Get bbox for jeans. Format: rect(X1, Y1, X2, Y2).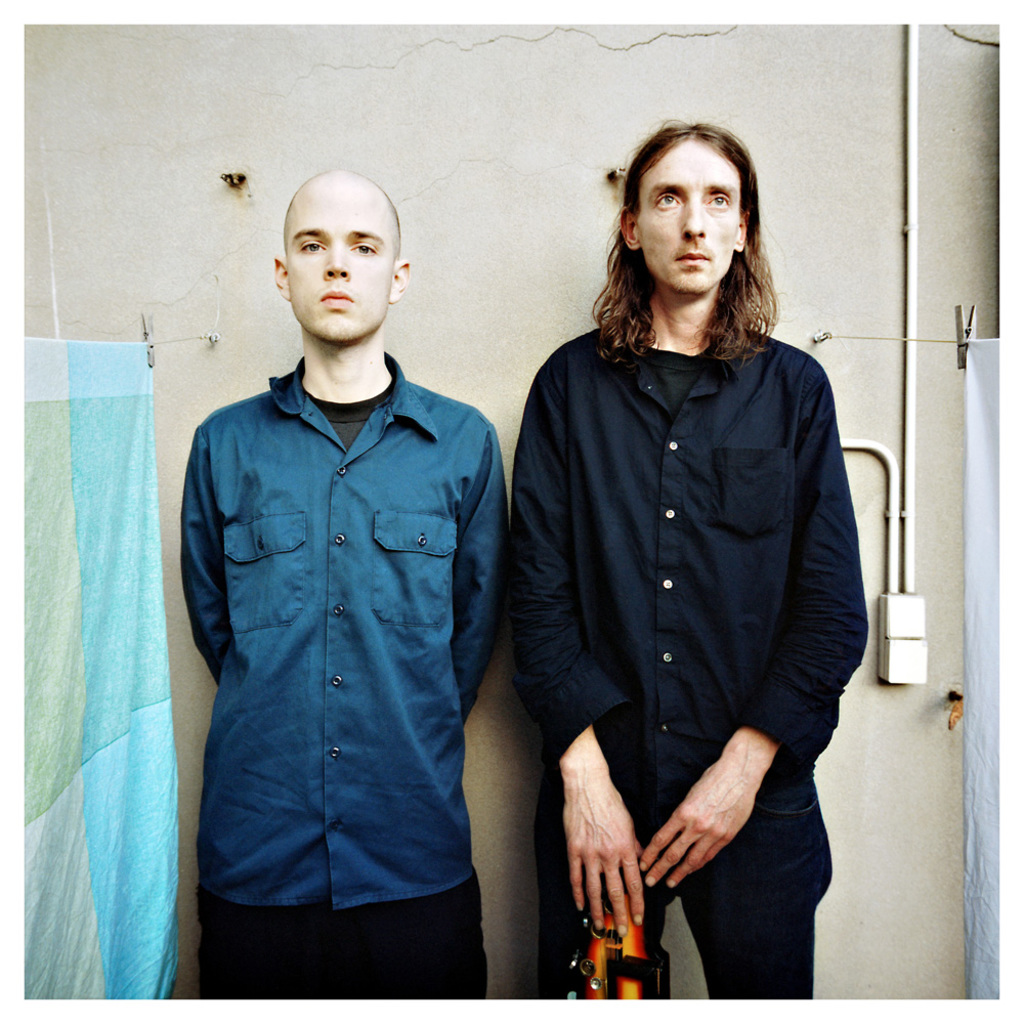
rect(209, 859, 494, 1008).
